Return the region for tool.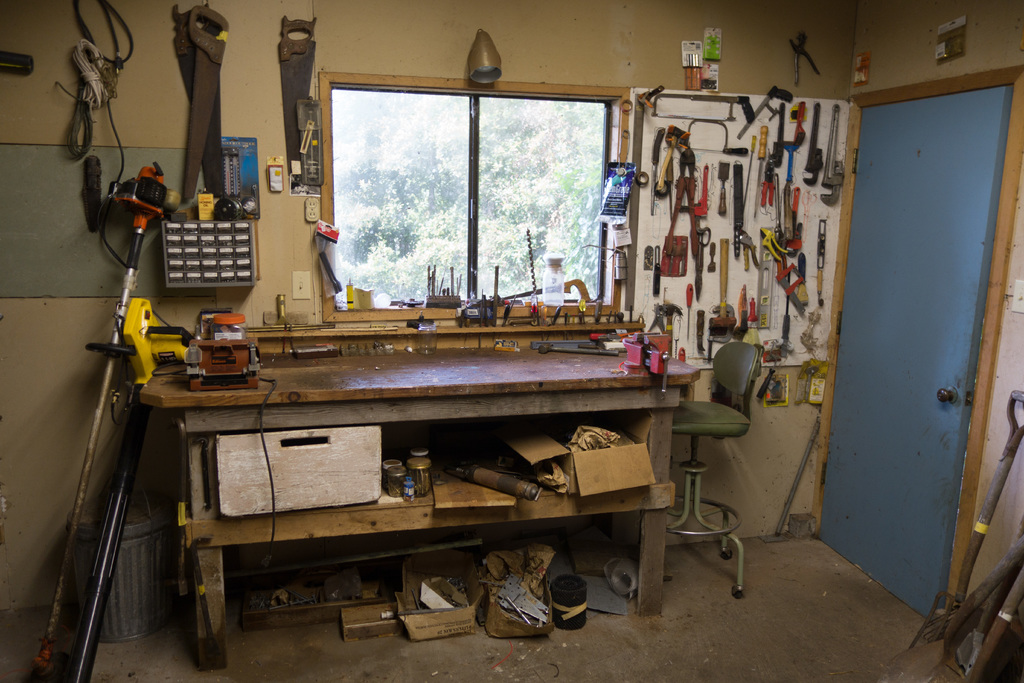
<region>684, 162, 714, 220</region>.
